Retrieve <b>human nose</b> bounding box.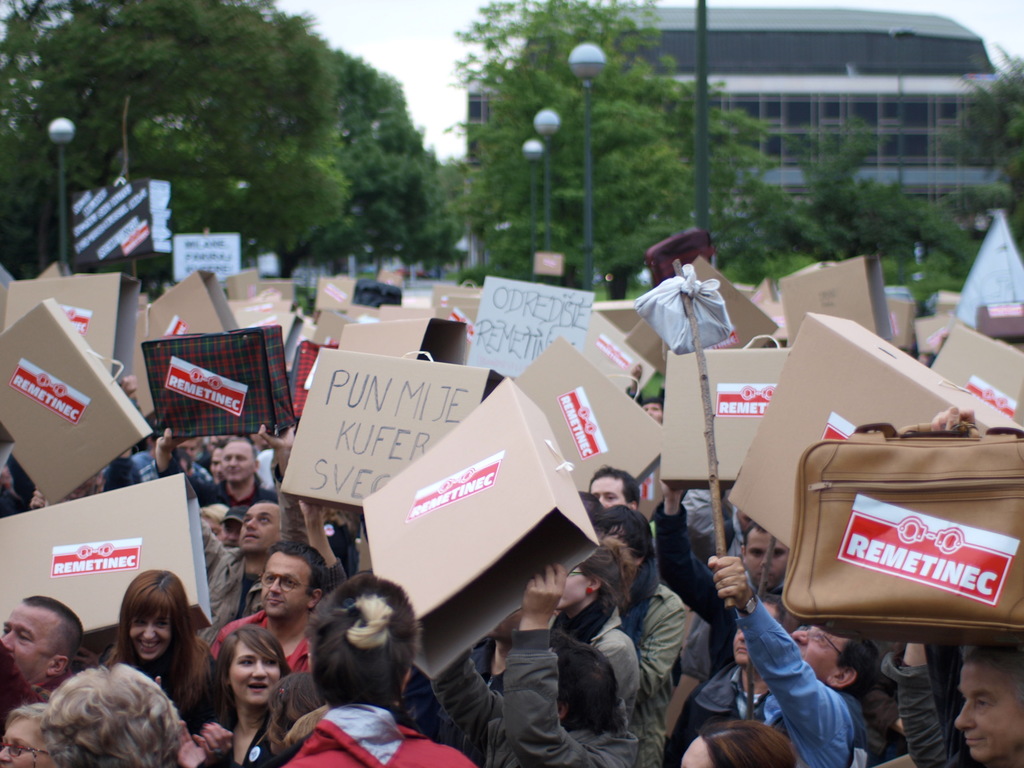
Bounding box: Rect(252, 659, 267, 678).
